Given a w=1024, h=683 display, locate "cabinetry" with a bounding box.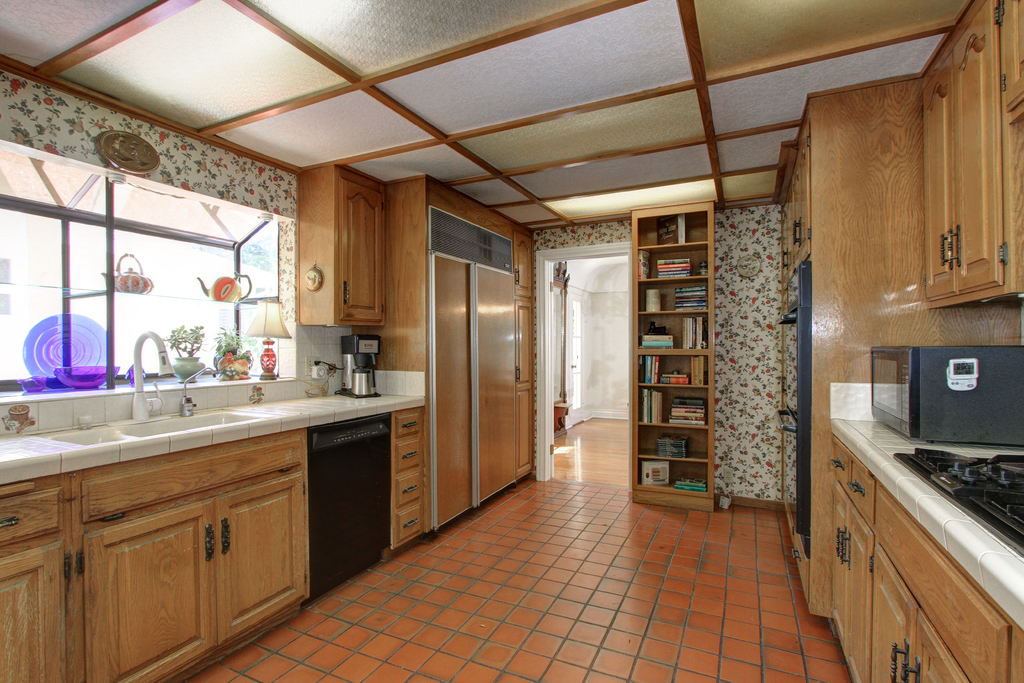
Located: (left=303, top=165, right=387, bottom=327).
